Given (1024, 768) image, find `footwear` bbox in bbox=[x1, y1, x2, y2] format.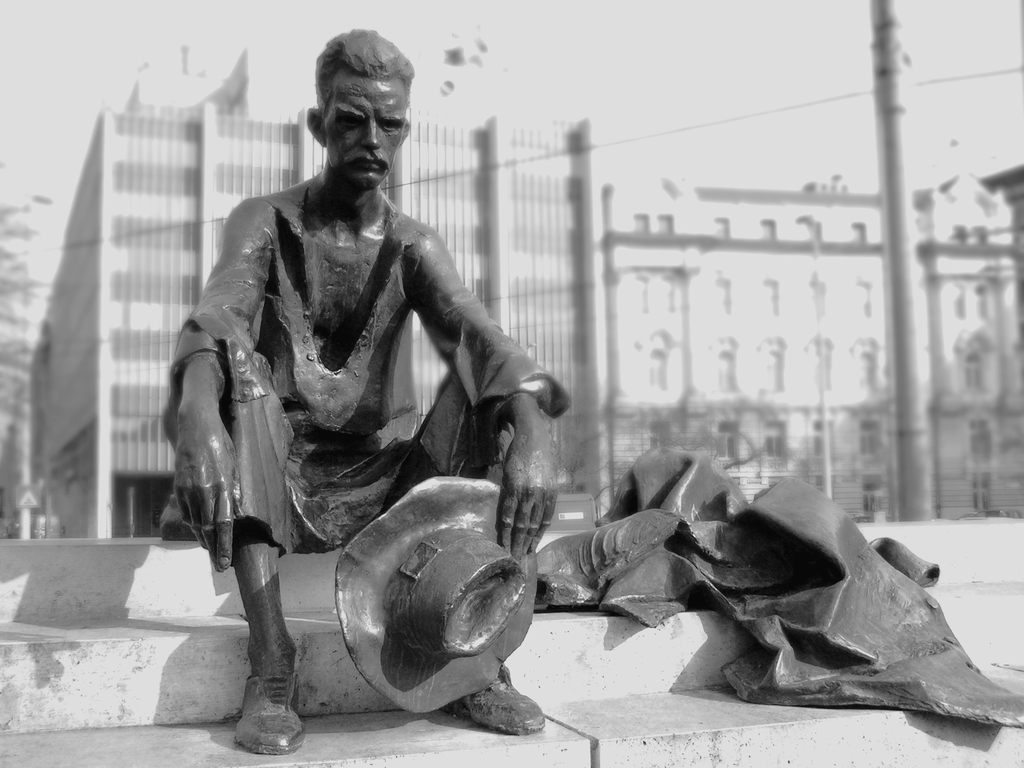
bbox=[449, 666, 545, 733].
